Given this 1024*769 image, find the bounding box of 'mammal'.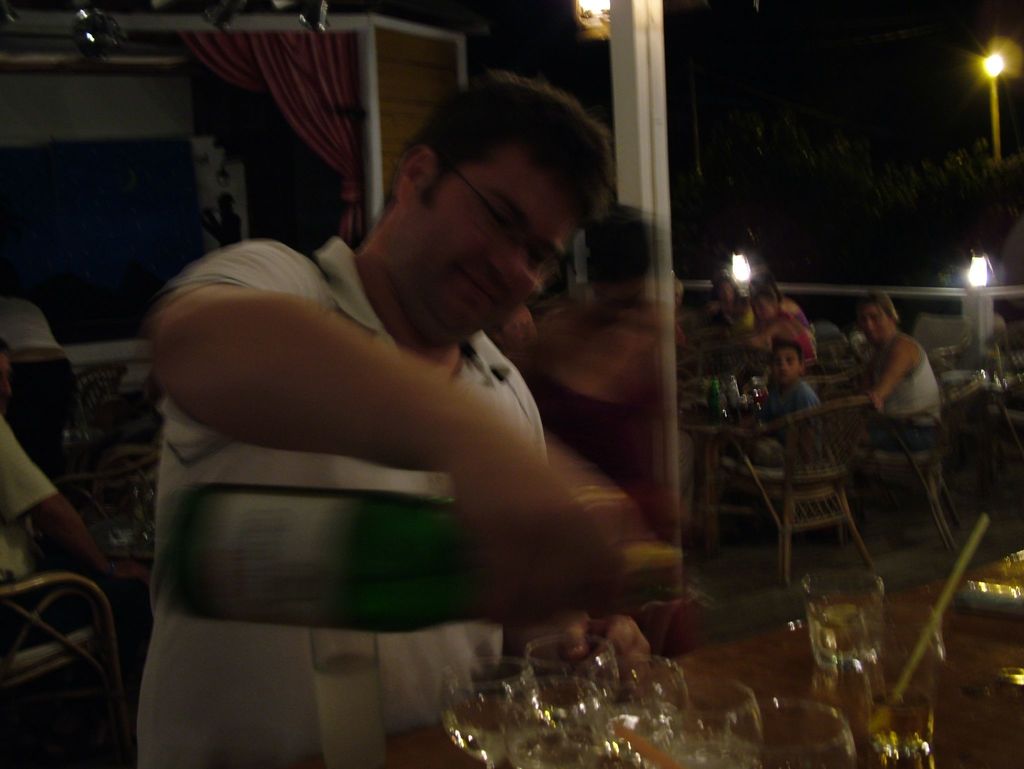
744/278/818/369.
